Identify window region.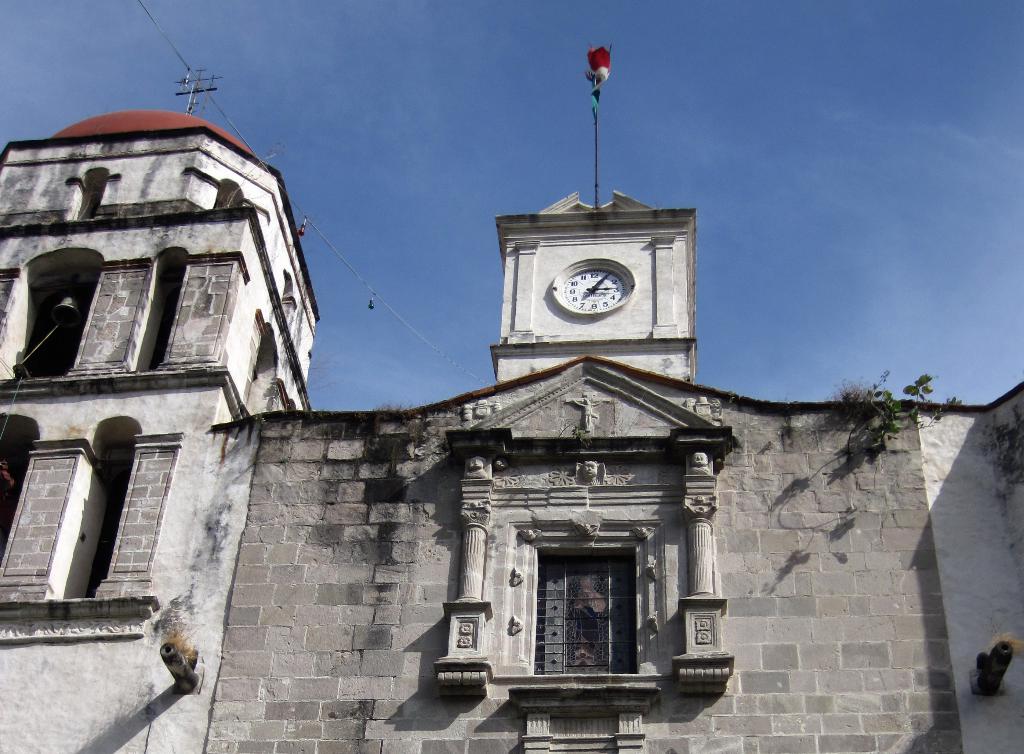
Region: <region>39, 411, 152, 615</region>.
